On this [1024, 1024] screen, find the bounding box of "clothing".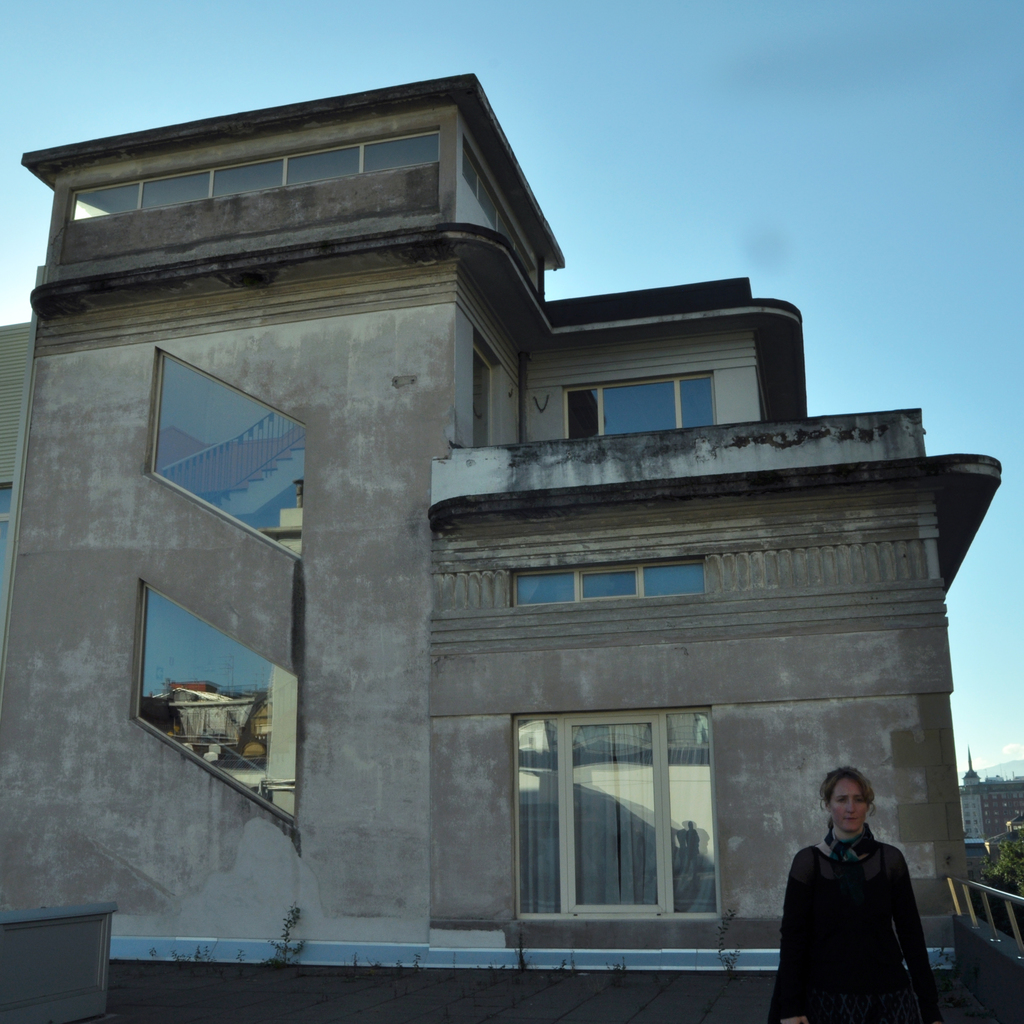
Bounding box: 790:822:950:1005.
